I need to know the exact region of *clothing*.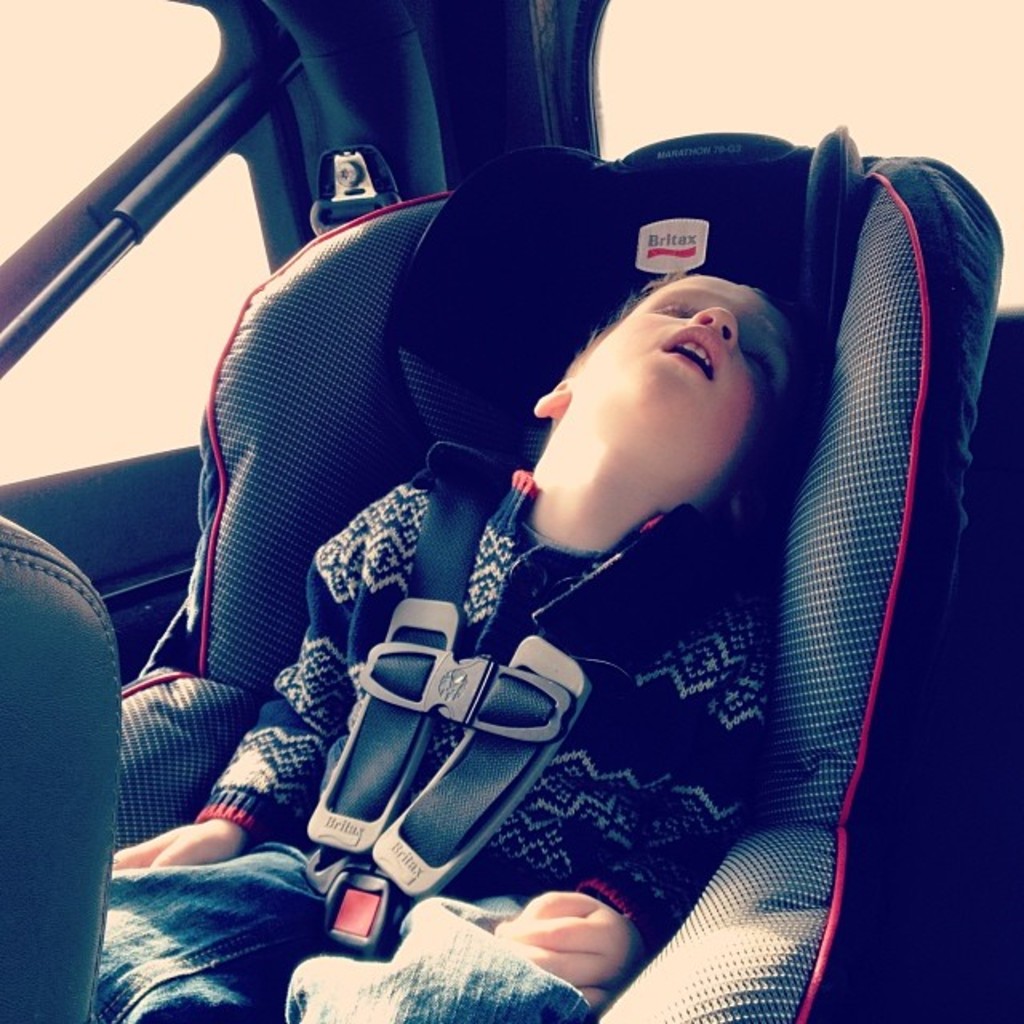
Region: [194,477,760,958].
